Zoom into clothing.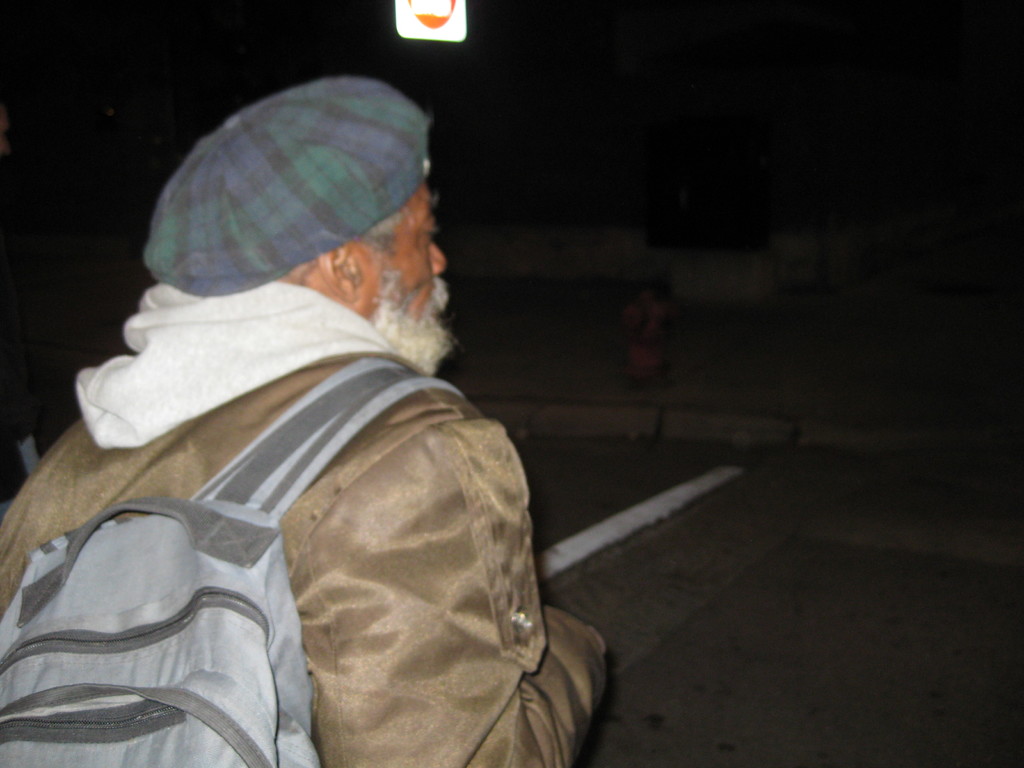
Zoom target: box=[0, 276, 612, 767].
